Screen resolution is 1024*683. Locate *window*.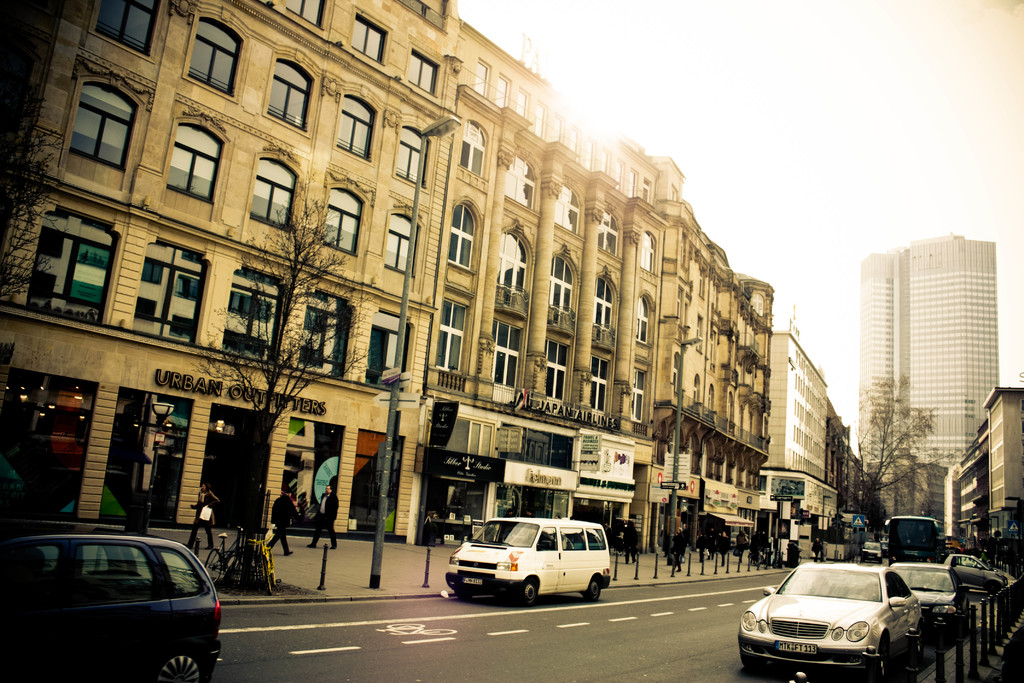
box=[468, 60, 488, 98].
